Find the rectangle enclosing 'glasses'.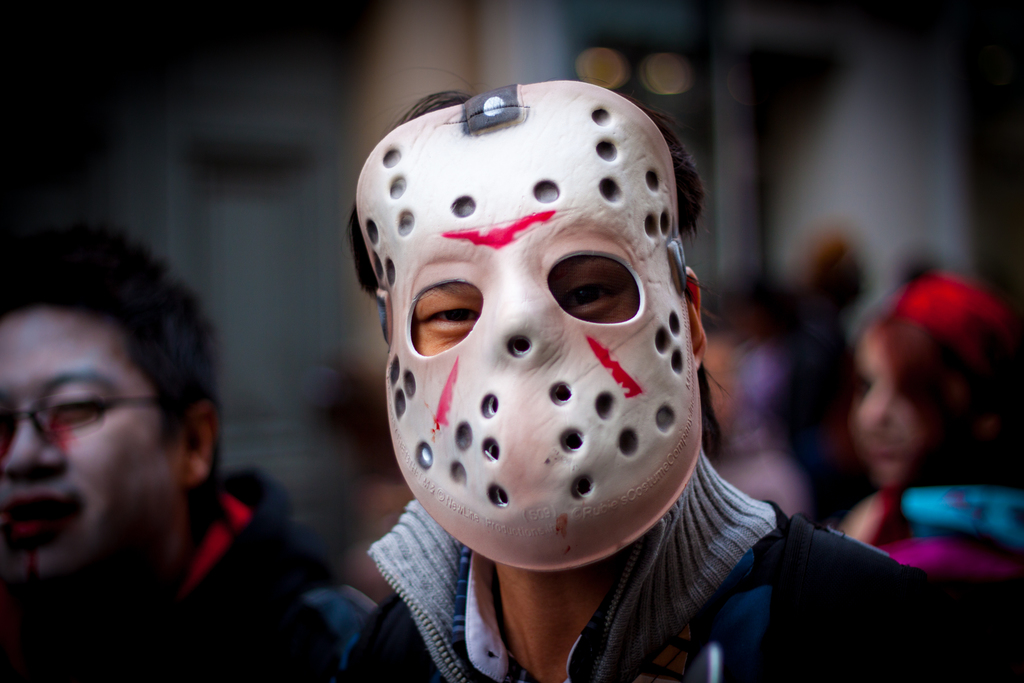
0:397:163:444.
